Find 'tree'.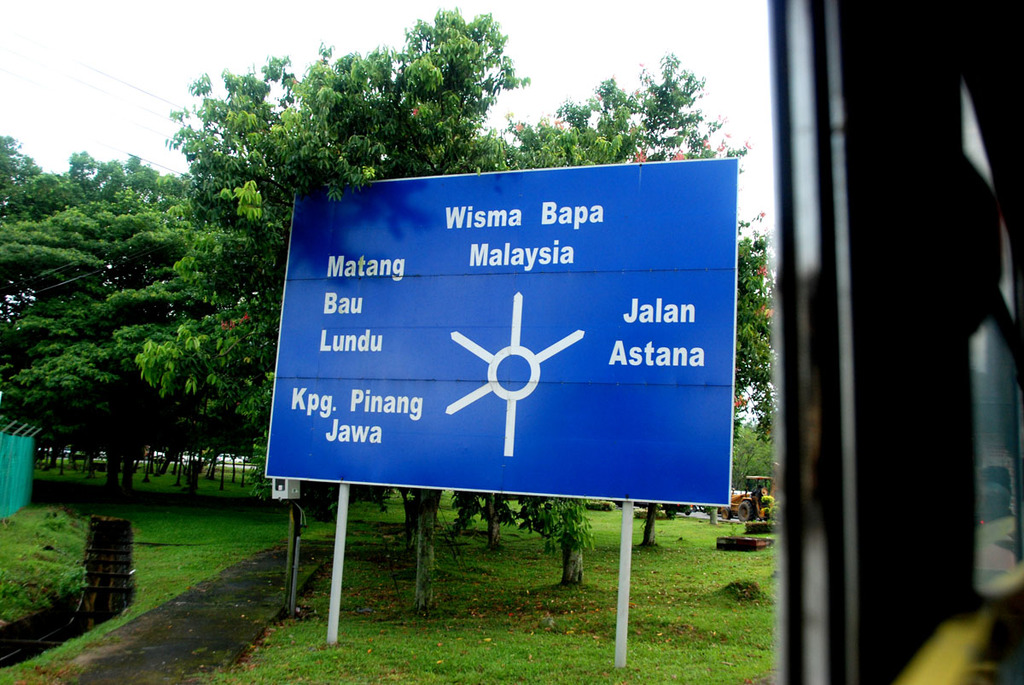
[172,9,776,601].
